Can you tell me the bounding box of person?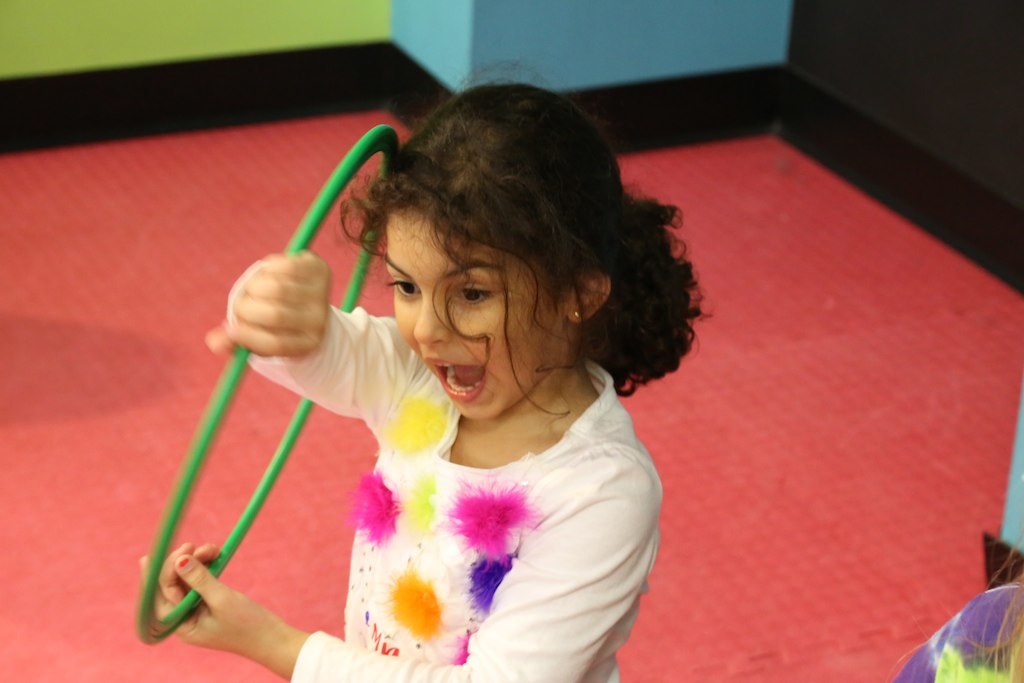
(x1=145, y1=101, x2=725, y2=682).
